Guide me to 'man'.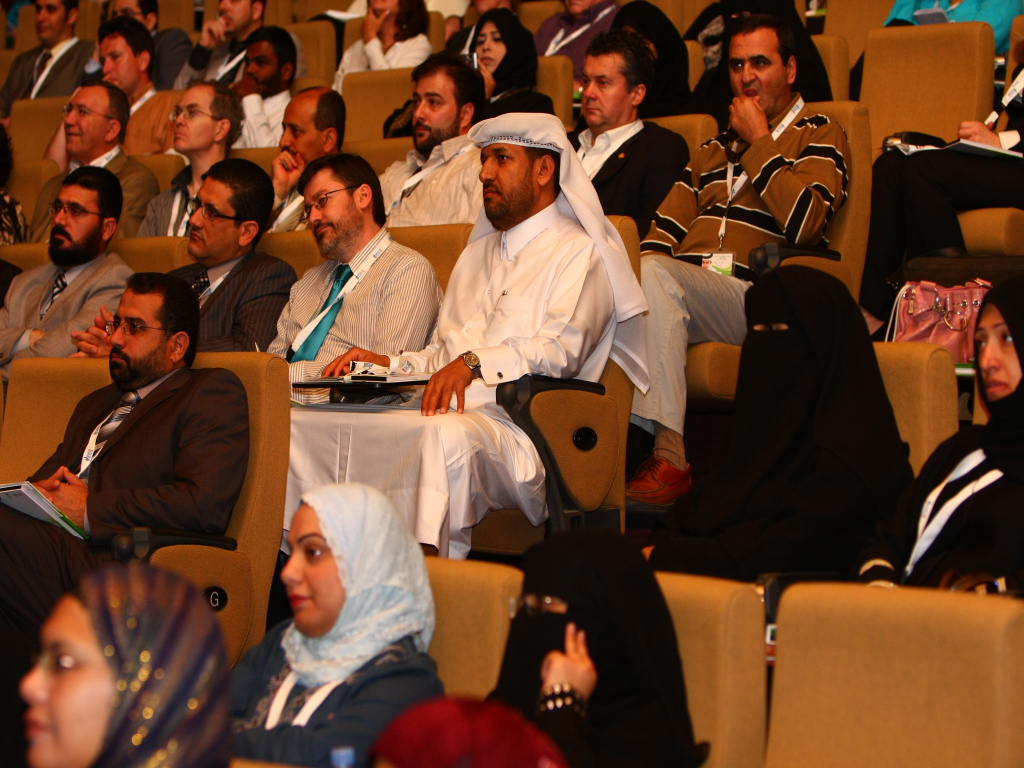
Guidance: x1=134 y1=76 x2=239 y2=249.
